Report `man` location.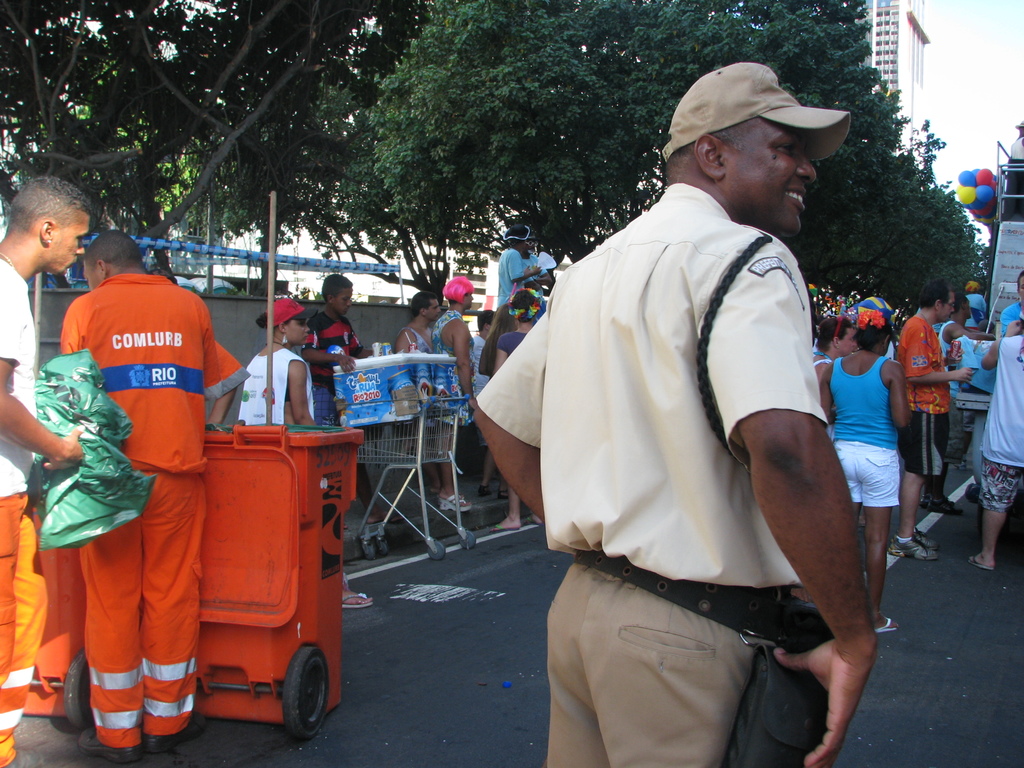
Report: [left=303, top=273, right=371, bottom=428].
